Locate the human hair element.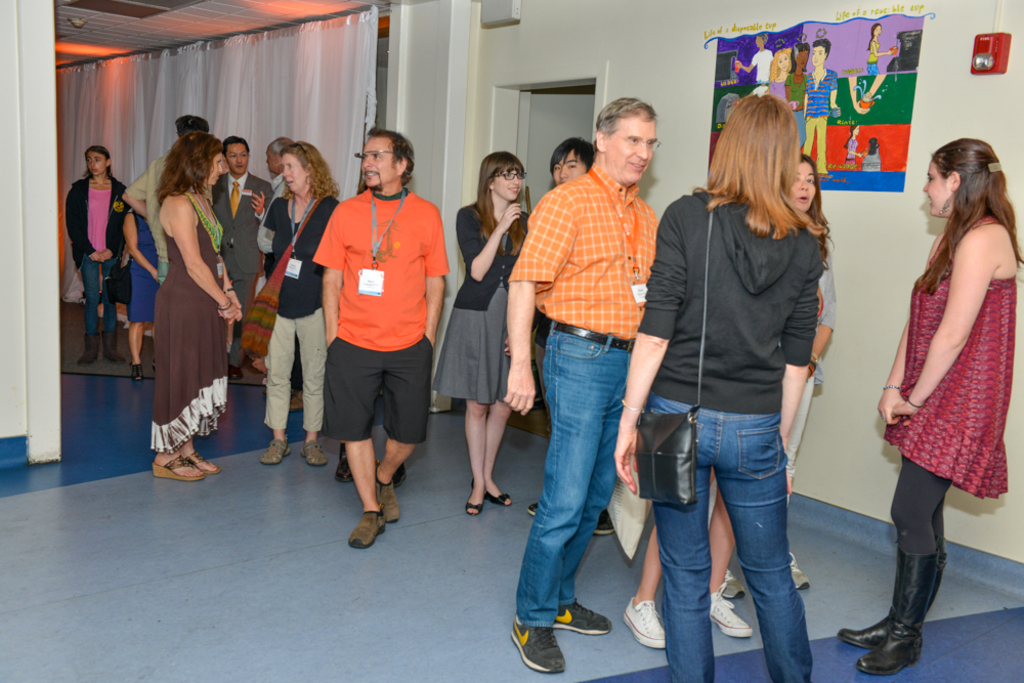
Element bbox: (left=593, top=96, right=657, bottom=138).
